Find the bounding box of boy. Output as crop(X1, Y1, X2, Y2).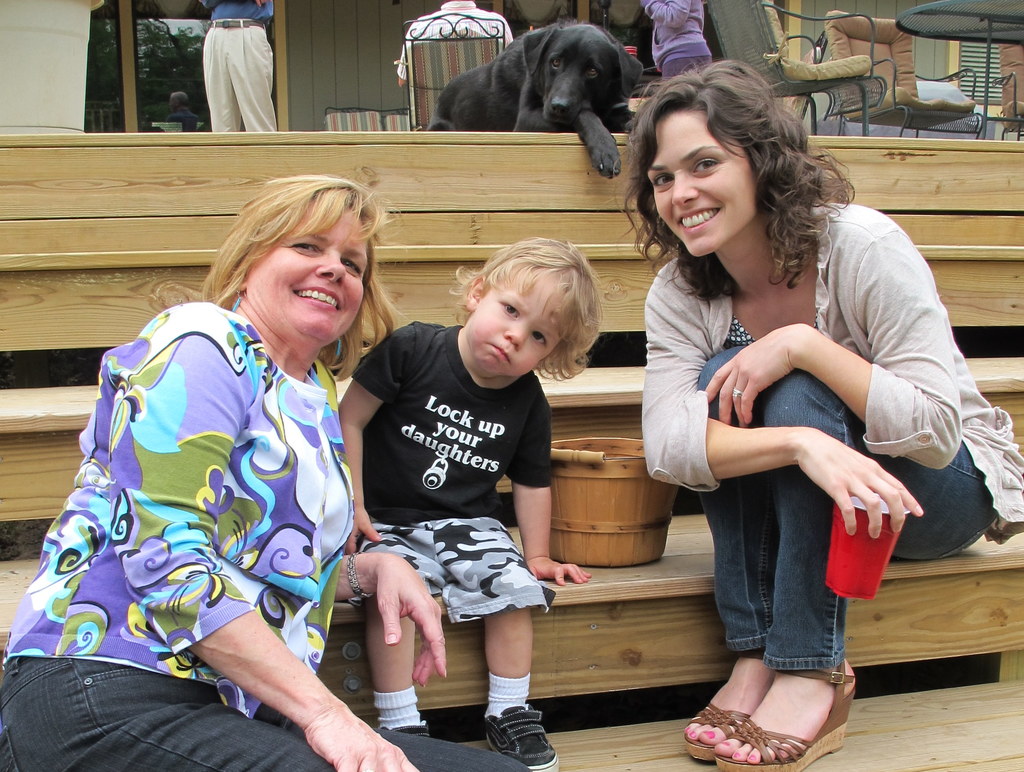
crop(319, 228, 590, 743).
